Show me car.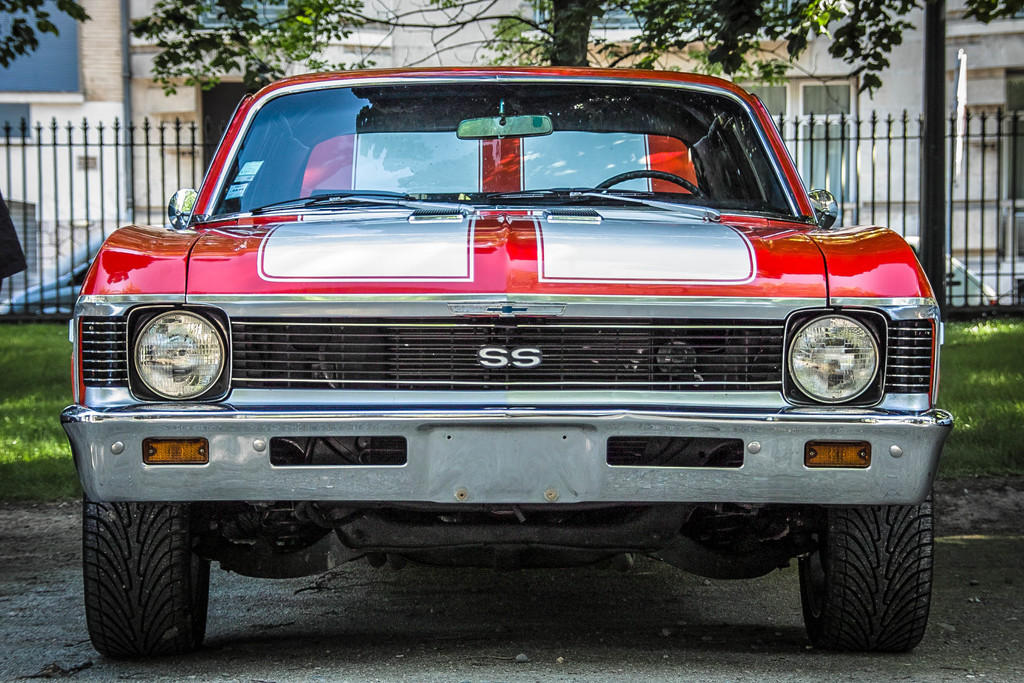
car is here: 73, 50, 954, 662.
